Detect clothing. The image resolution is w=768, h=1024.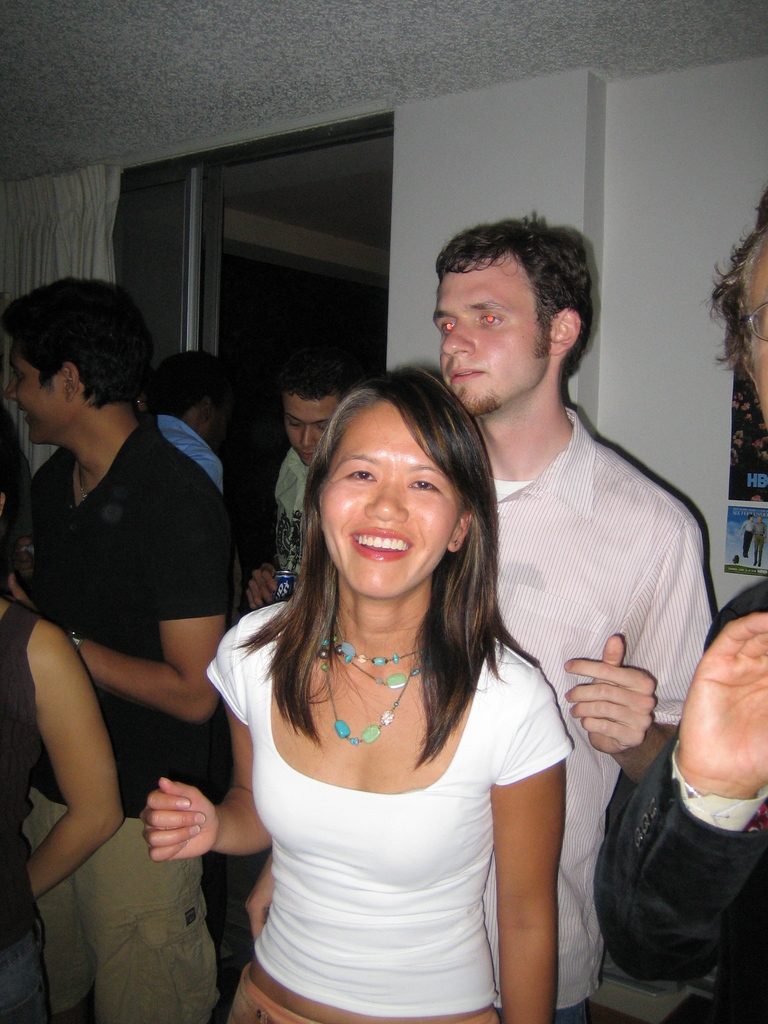
box=[210, 602, 562, 1023].
